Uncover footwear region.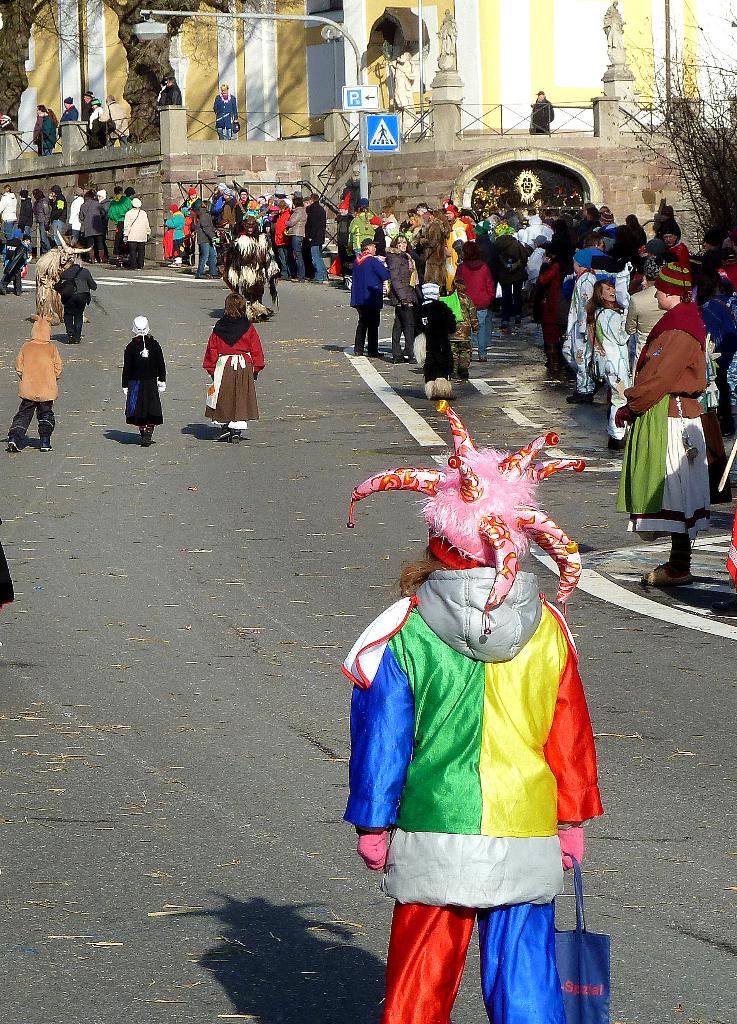
Uncovered: (478,355,489,364).
